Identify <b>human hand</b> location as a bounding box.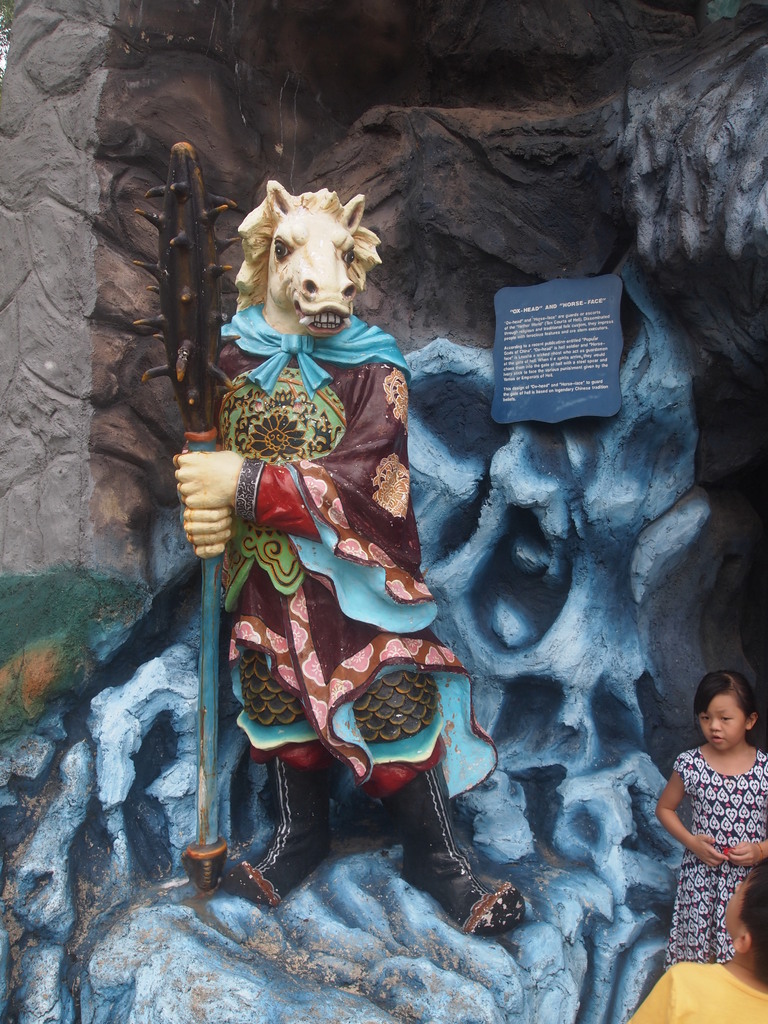
region(177, 503, 234, 563).
